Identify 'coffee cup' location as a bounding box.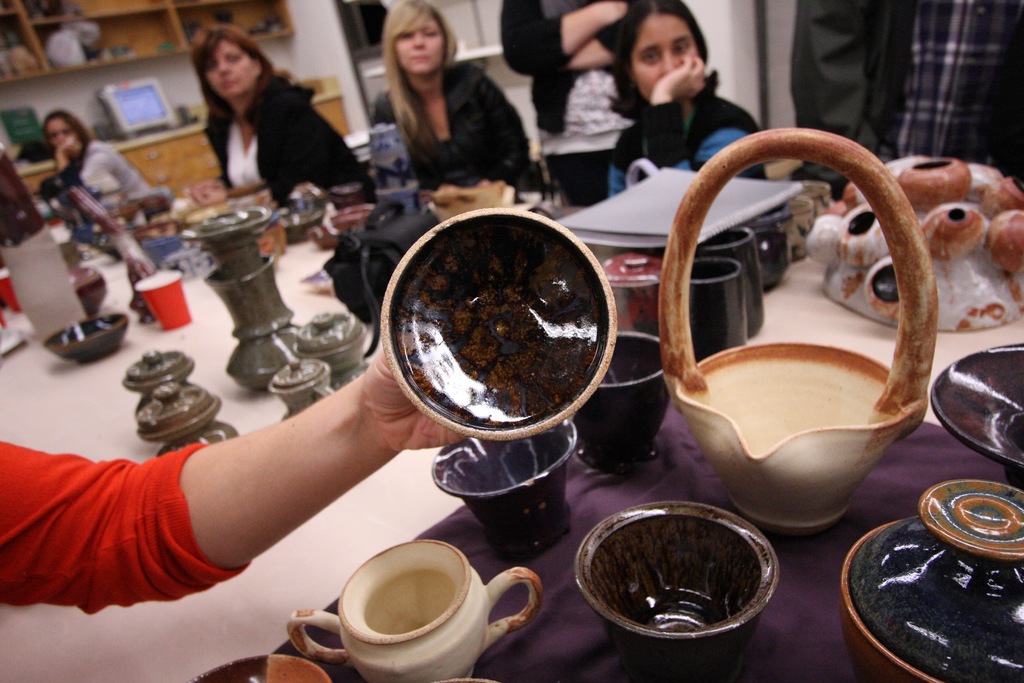
x1=749, y1=202, x2=791, y2=292.
